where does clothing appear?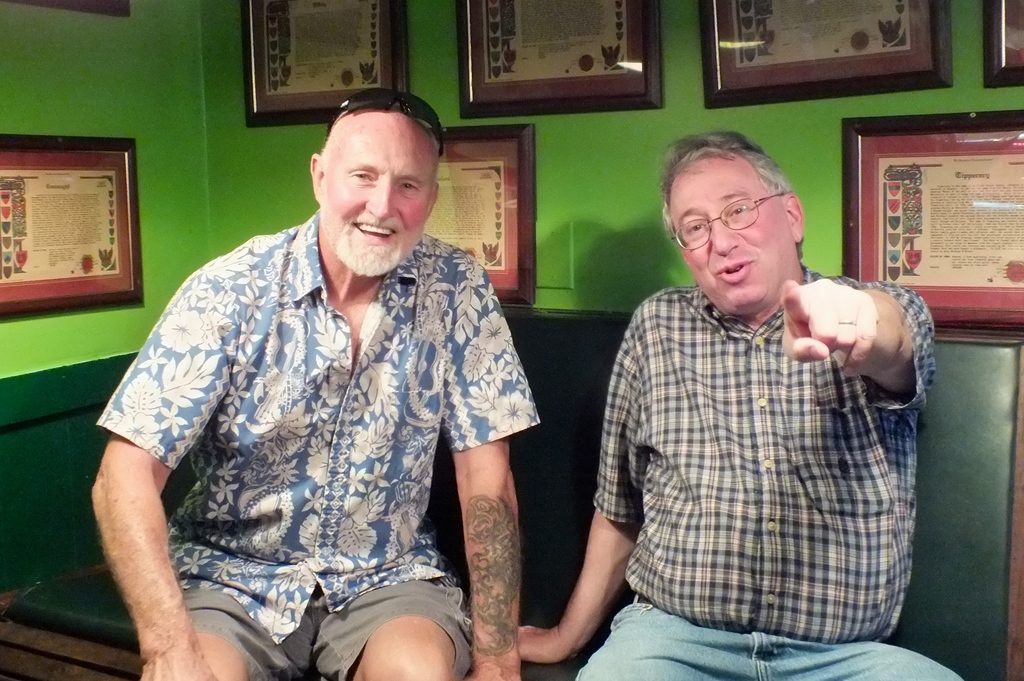
Appears at locate(98, 207, 551, 680).
